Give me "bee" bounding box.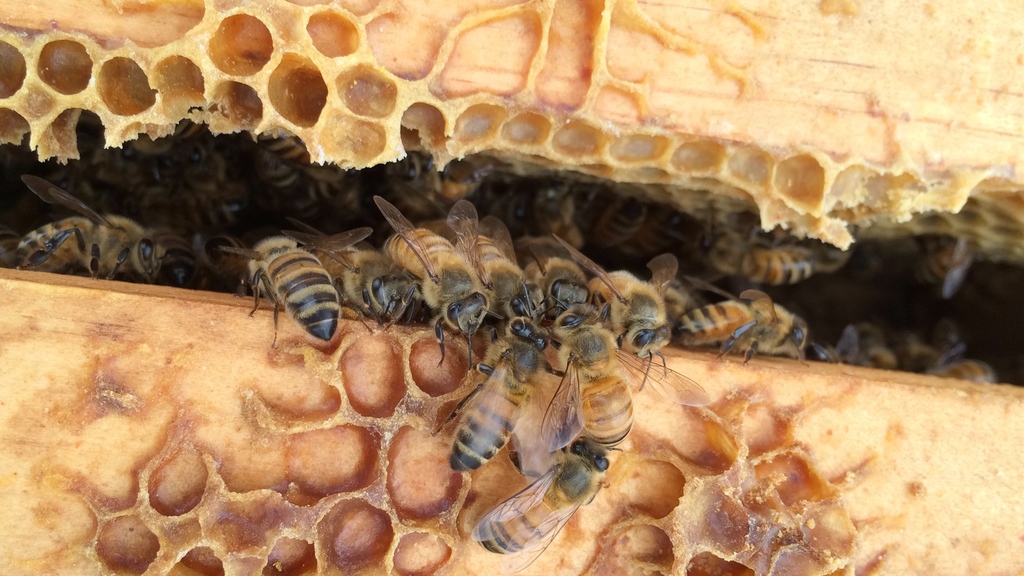
(358,168,473,219).
